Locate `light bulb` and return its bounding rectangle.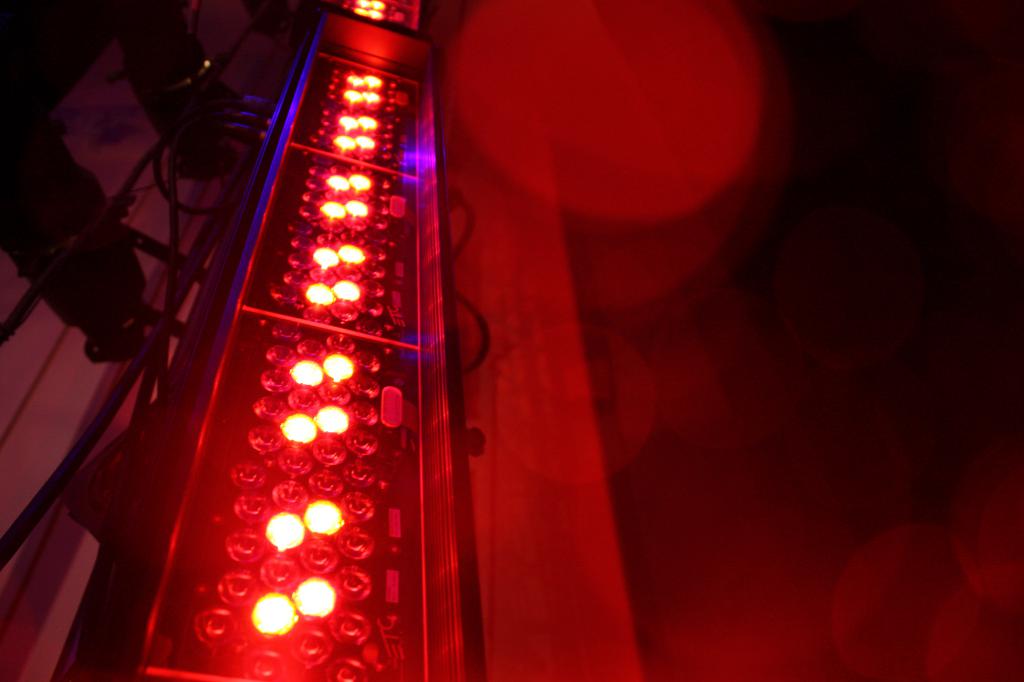
region(326, 174, 353, 189).
